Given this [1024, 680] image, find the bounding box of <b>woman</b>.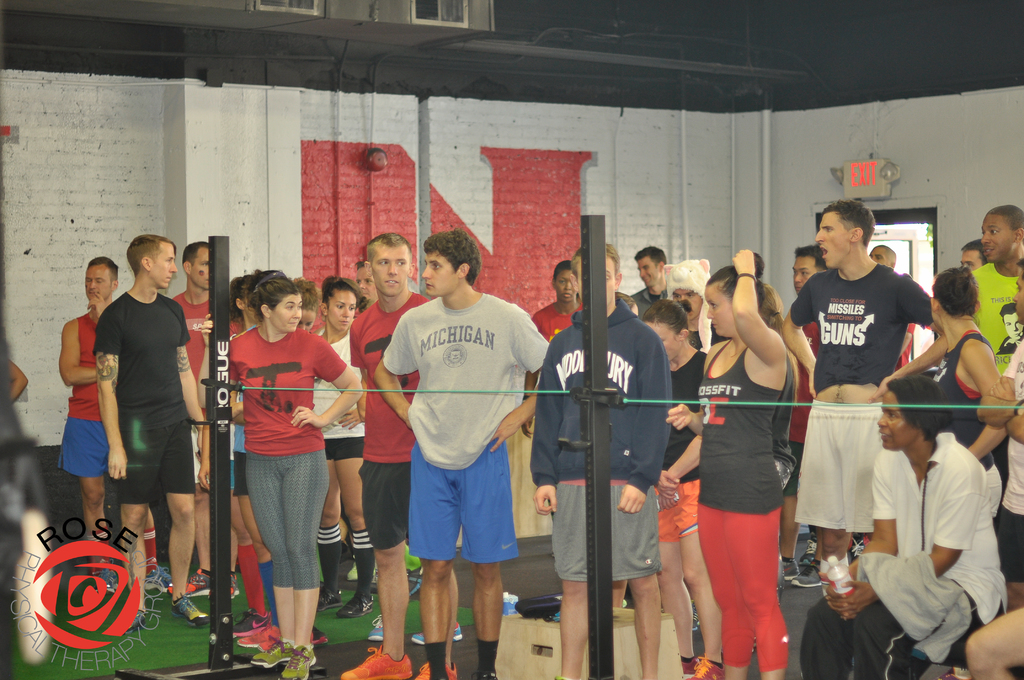
[x1=922, y1=262, x2=1016, y2=528].
